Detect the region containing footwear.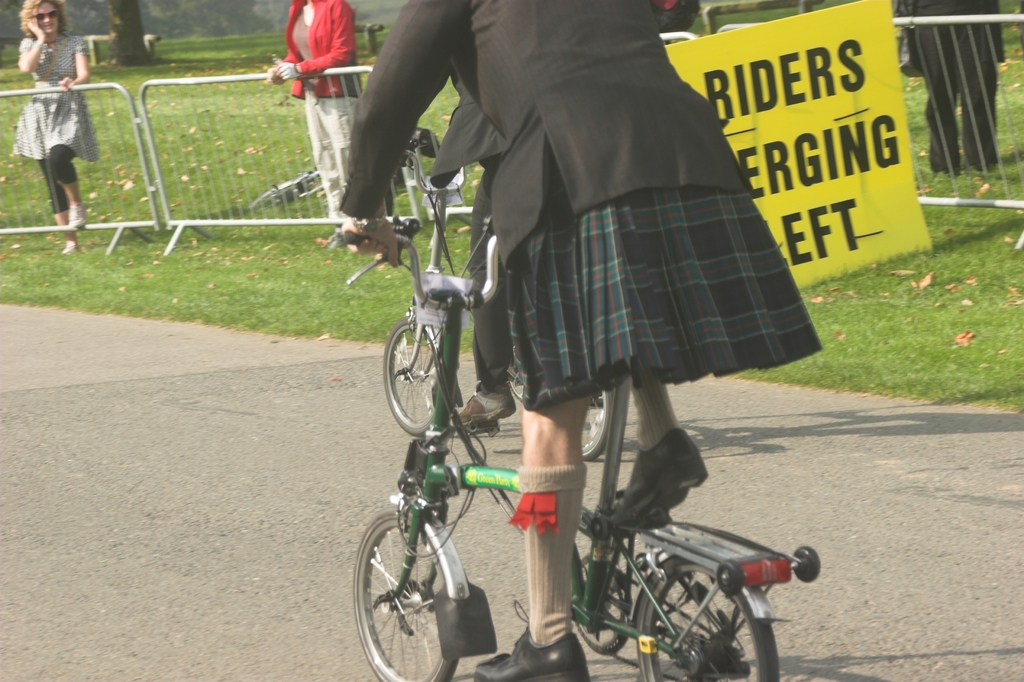
(64, 203, 86, 234).
